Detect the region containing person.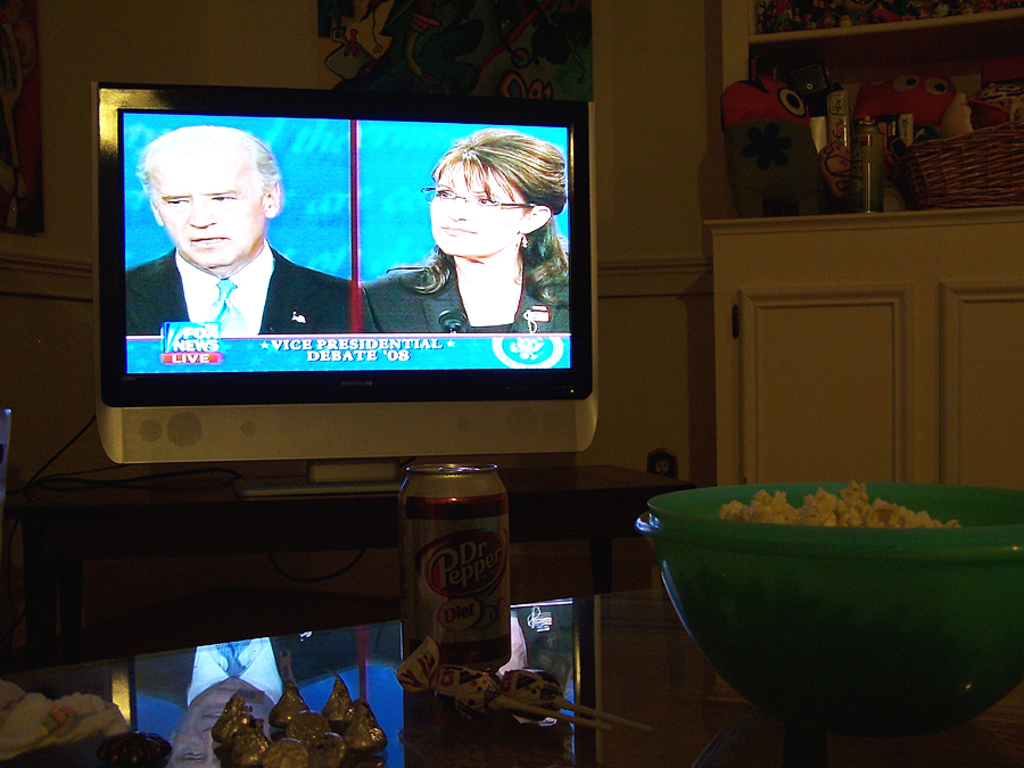
locate(397, 129, 555, 336).
